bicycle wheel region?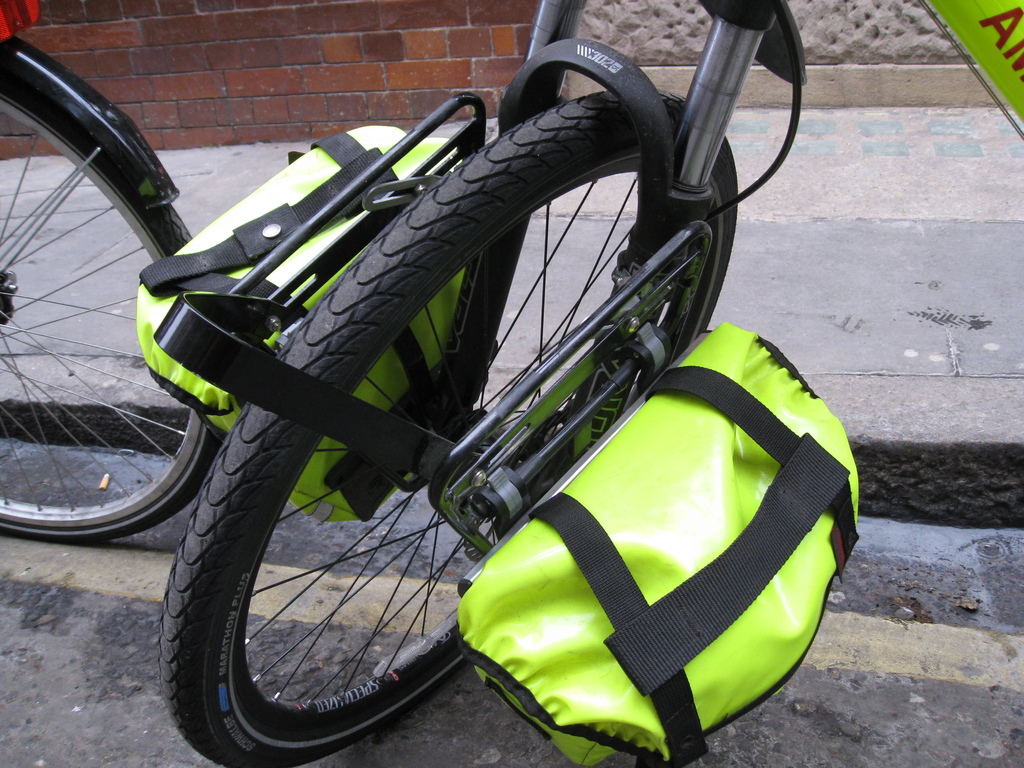
detection(0, 83, 226, 543)
